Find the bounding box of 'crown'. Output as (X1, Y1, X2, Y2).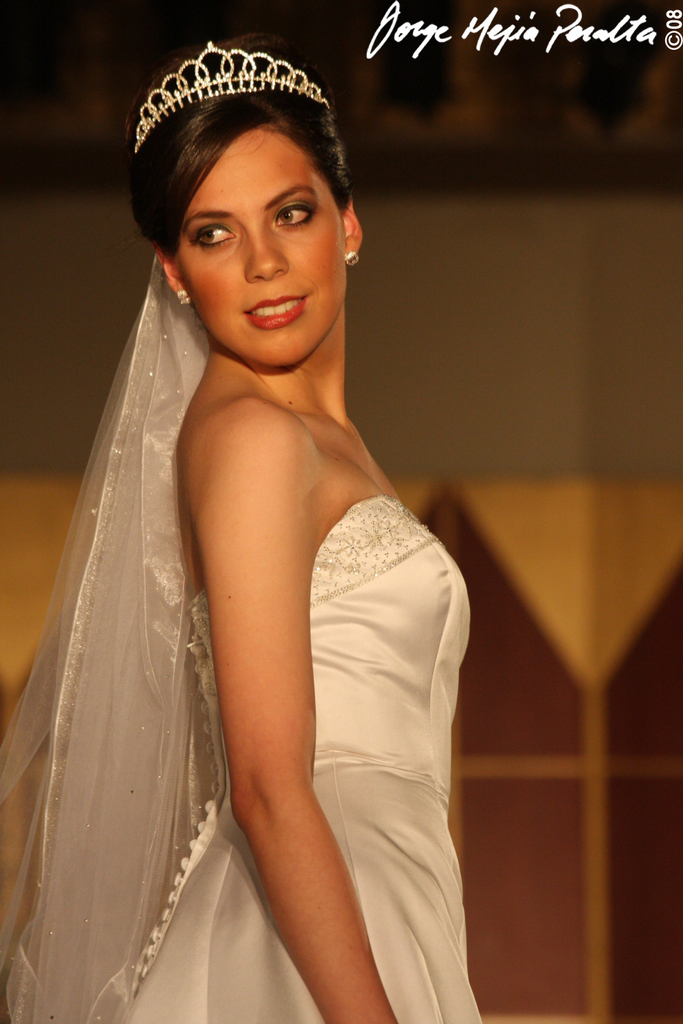
(133, 39, 331, 156).
